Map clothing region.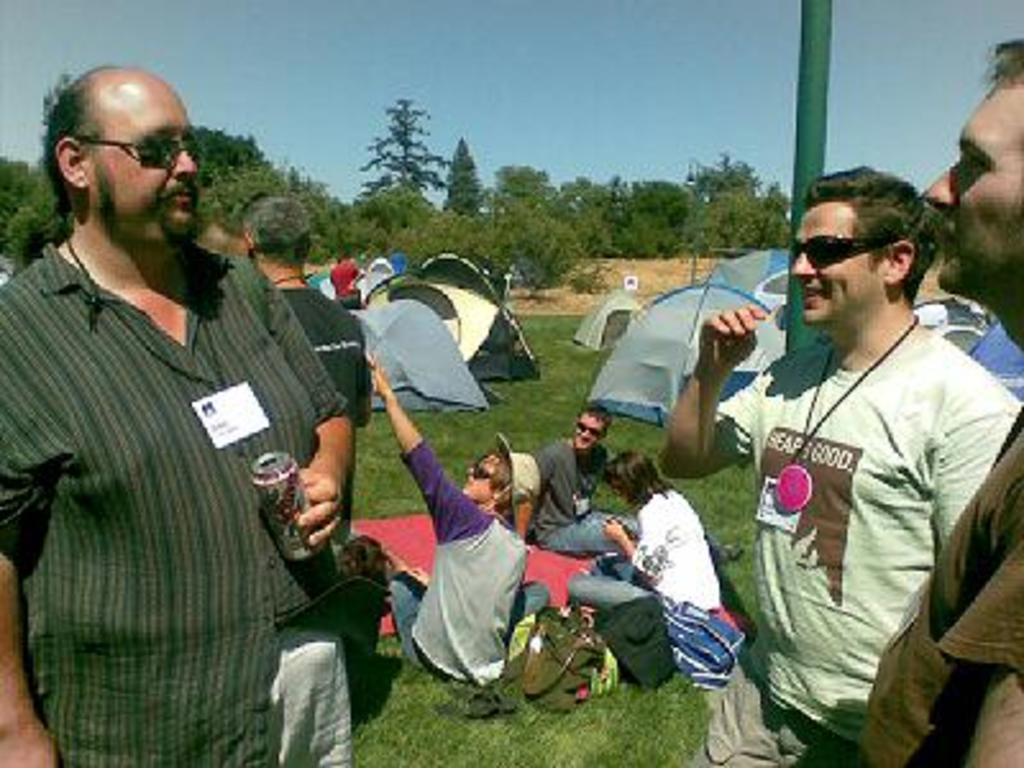
Mapped to {"x1": 384, "y1": 428, "x2": 556, "y2": 696}.
